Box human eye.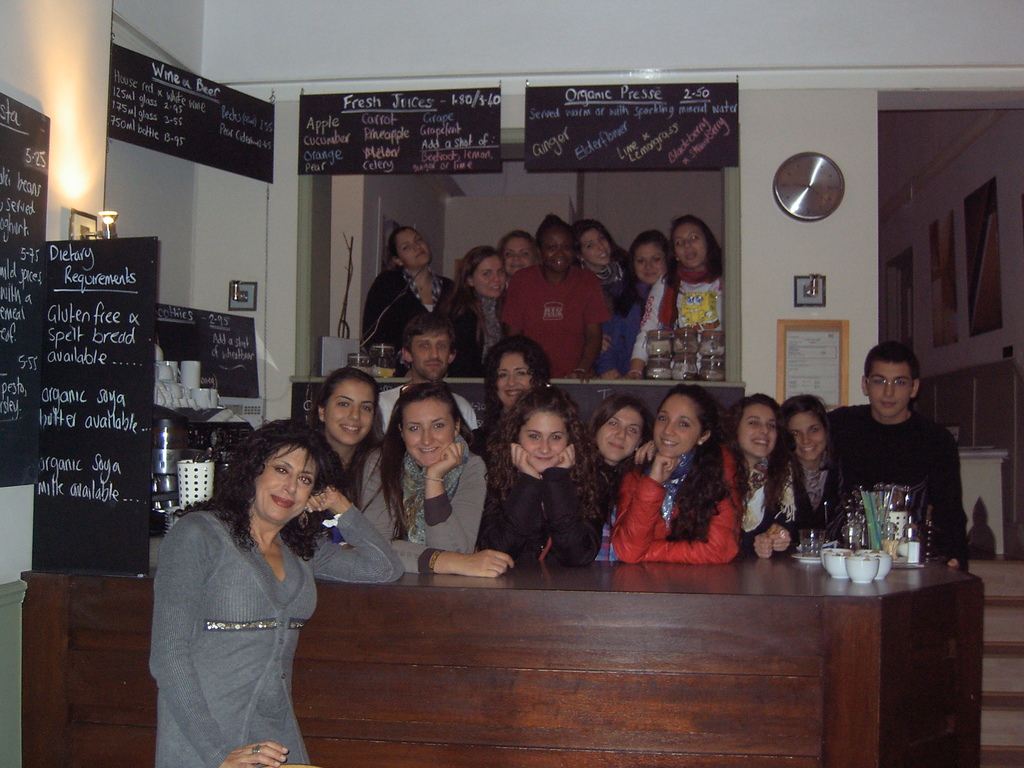
Rect(528, 436, 543, 442).
